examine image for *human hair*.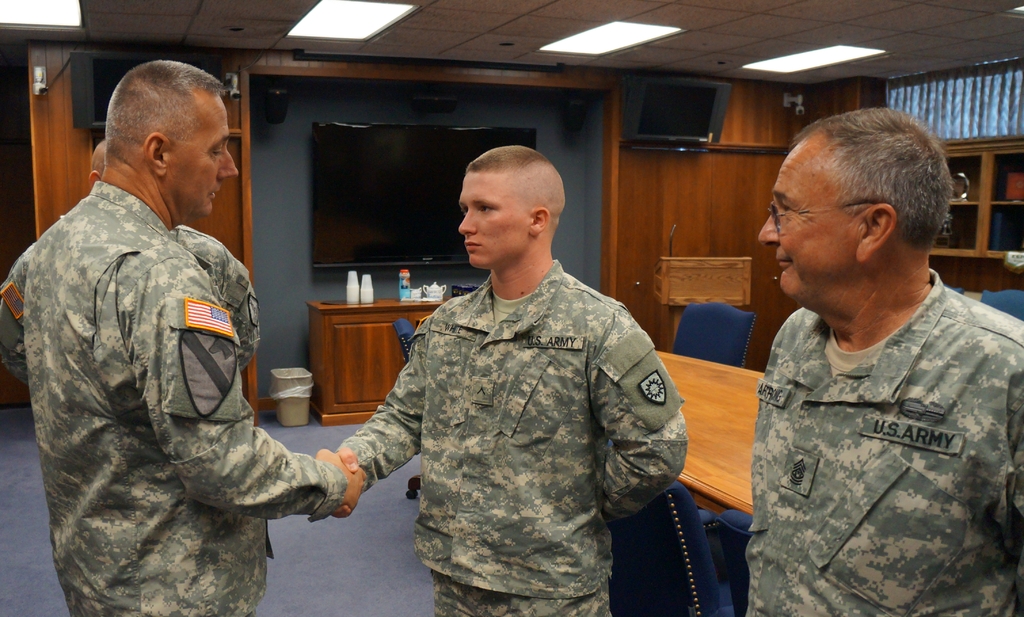
Examination result: crop(463, 140, 548, 171).
